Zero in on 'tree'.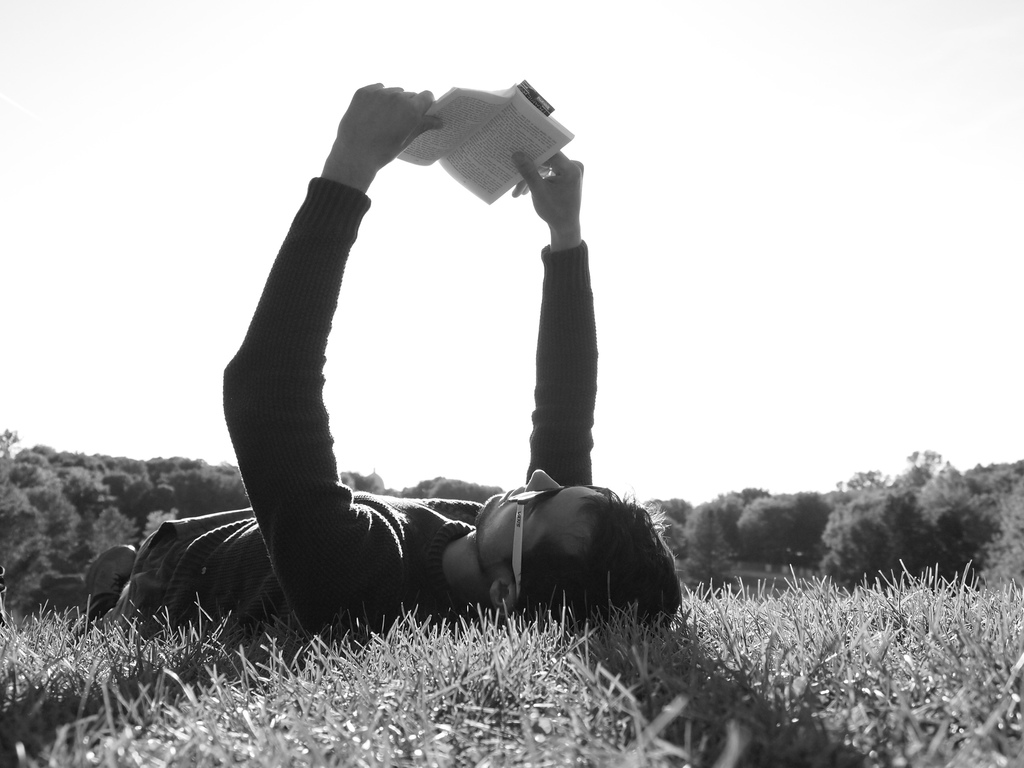
Zeroed in: 346,467,500,505.
